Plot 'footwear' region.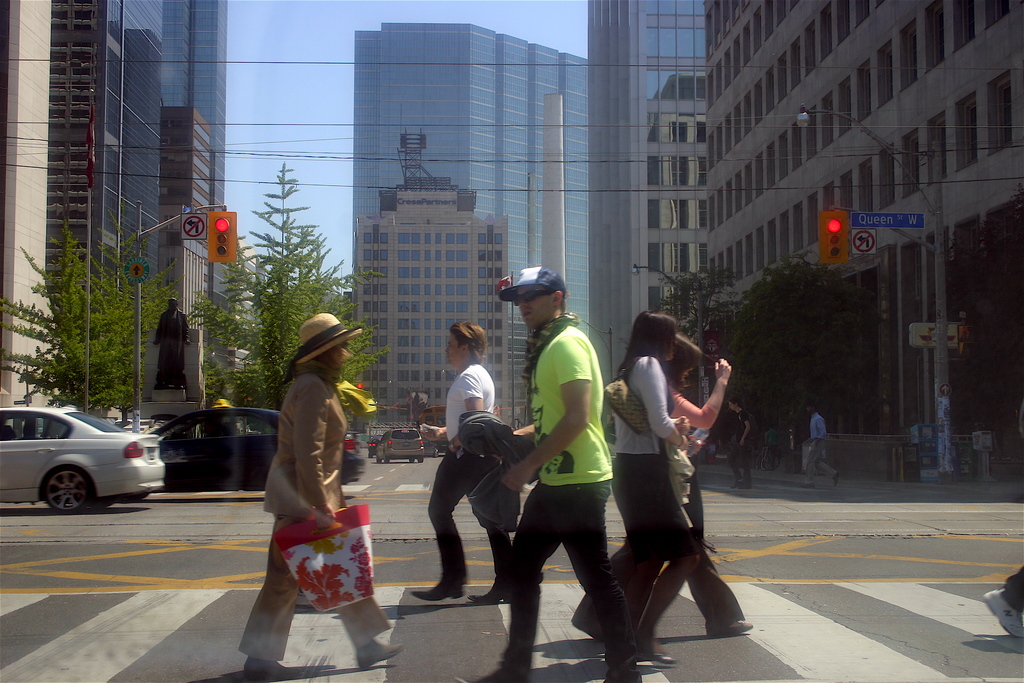
Plotted at <box>351,641,406,671</box>.
